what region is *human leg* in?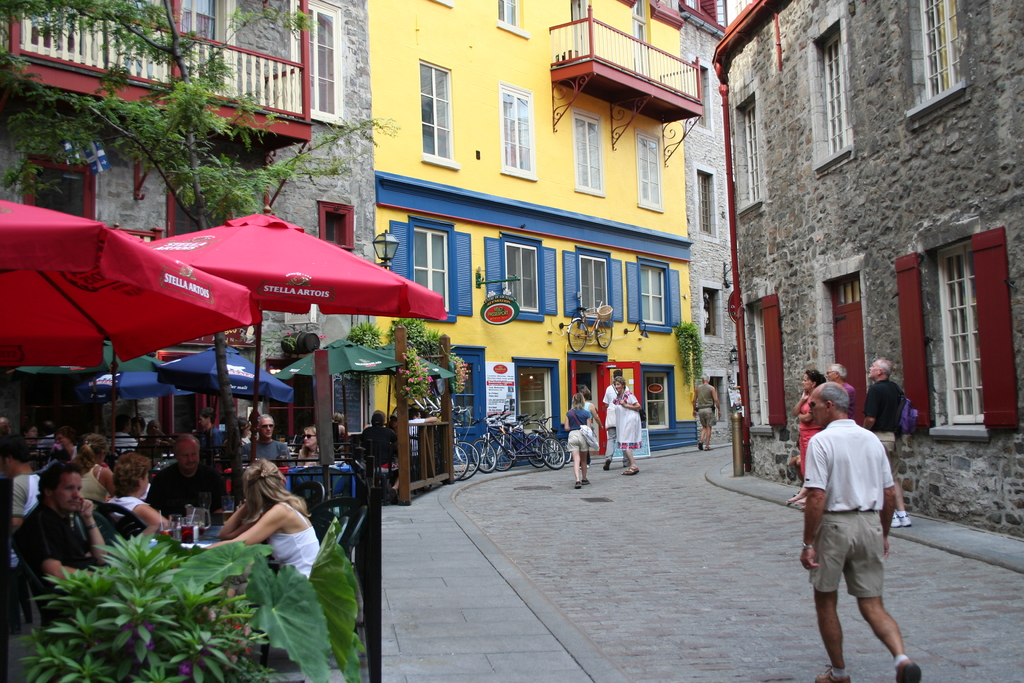
rect(808, 518, 842, 682).
